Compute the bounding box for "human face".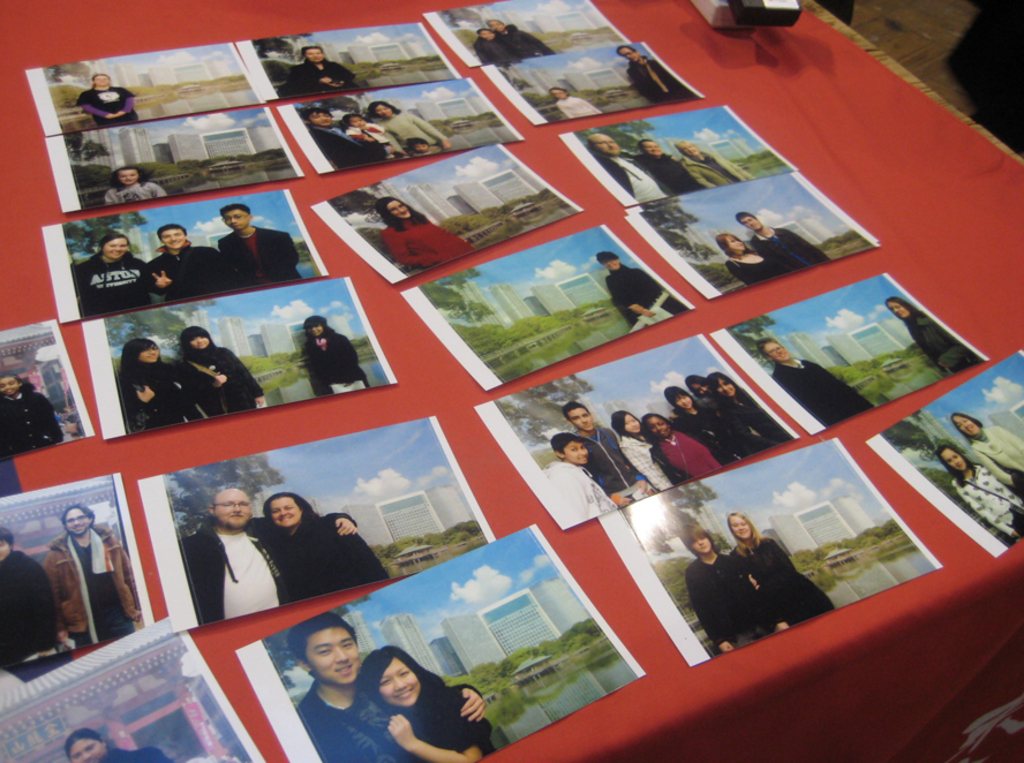
pyautogui.locateOnScreen(381, 658, 419, 710).
